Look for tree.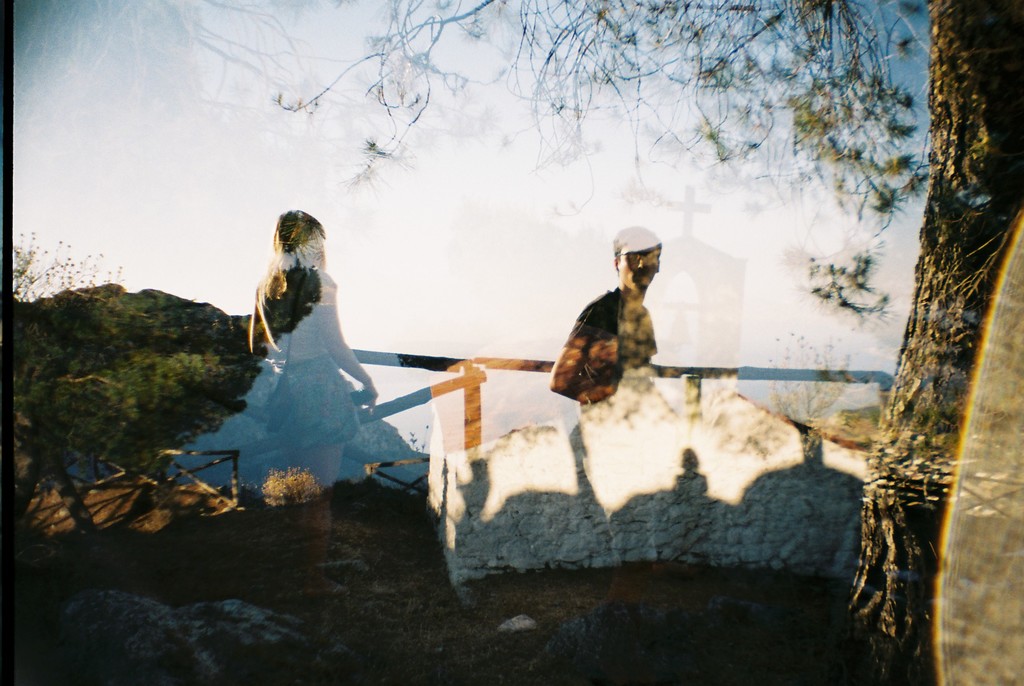
Found: region(274, 0, 924, 343).
